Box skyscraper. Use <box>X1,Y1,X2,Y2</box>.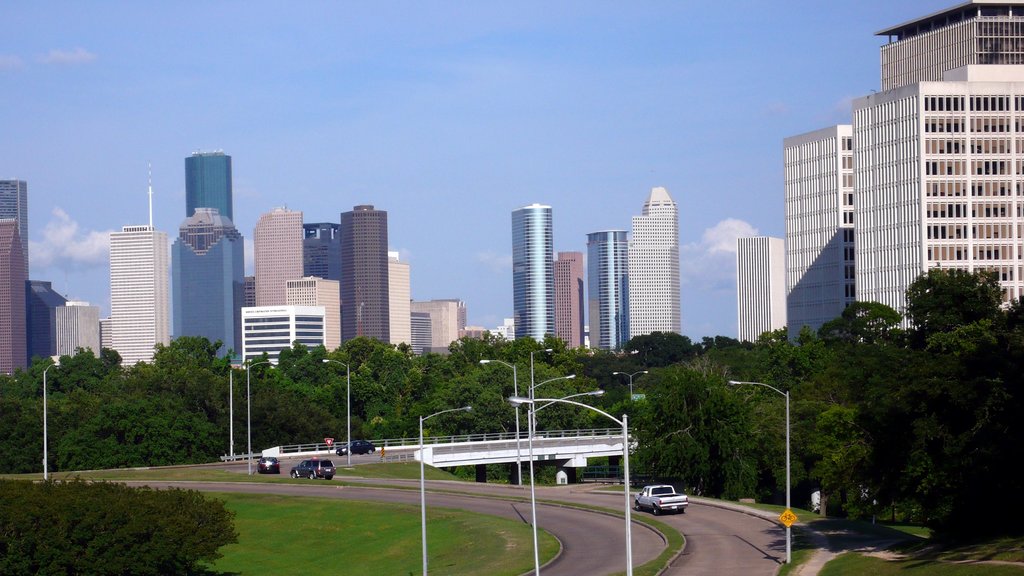
<box>0,216,26,372</box>.
